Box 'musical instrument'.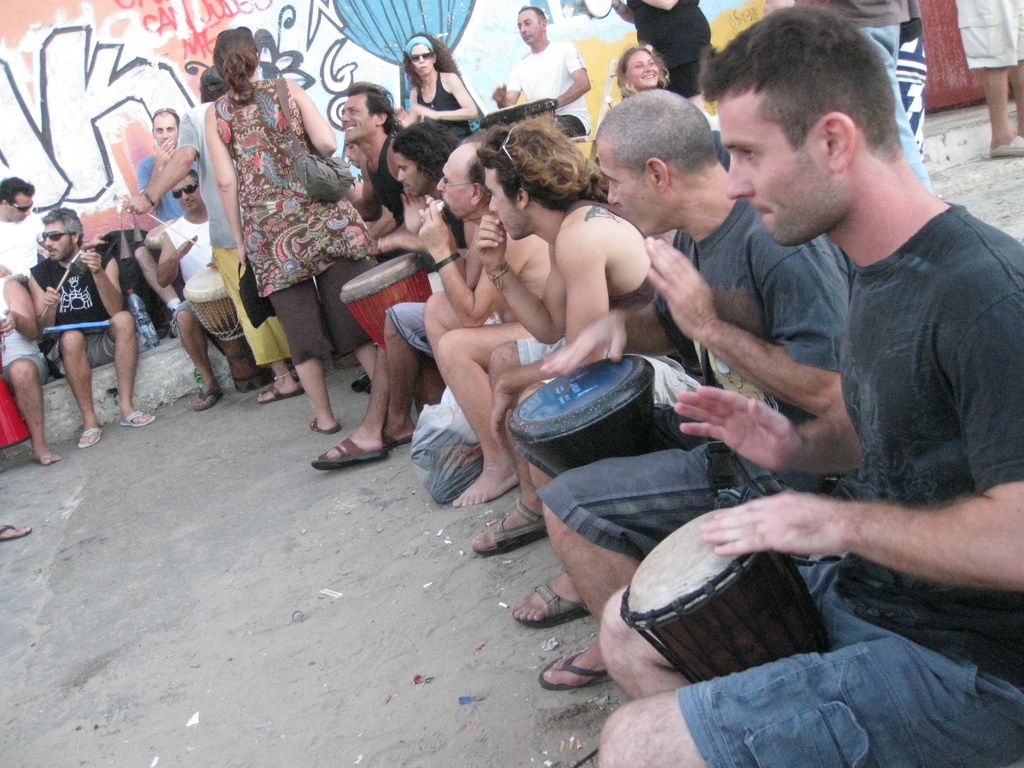
detection(506, 347, 660, 475).
